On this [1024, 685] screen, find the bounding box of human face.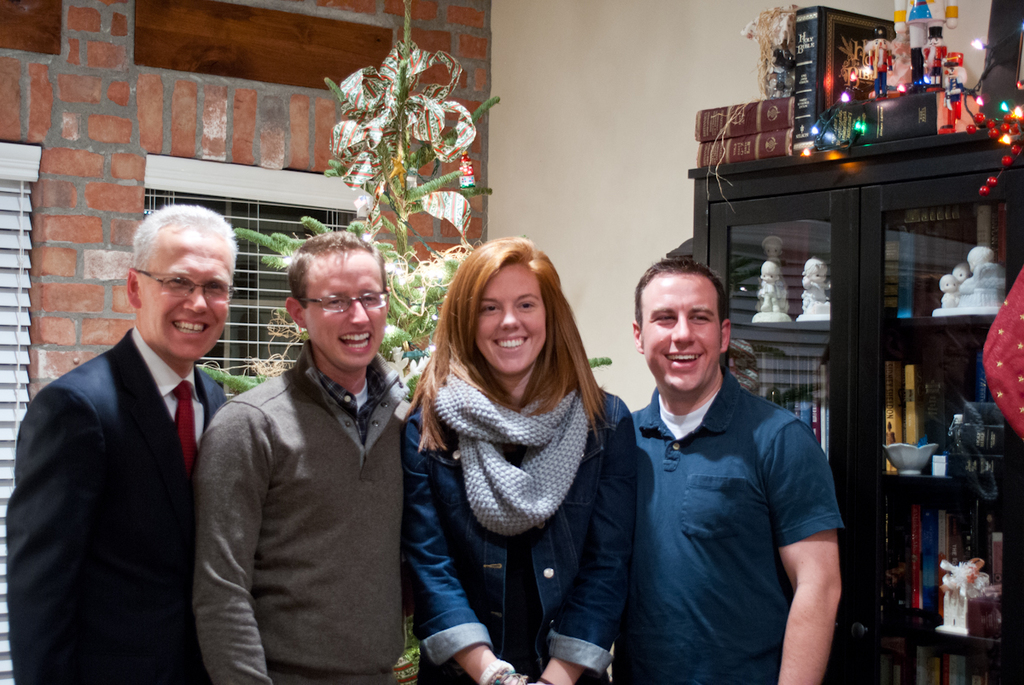
Bounding box: BBox(479, 267, 550, 377).
